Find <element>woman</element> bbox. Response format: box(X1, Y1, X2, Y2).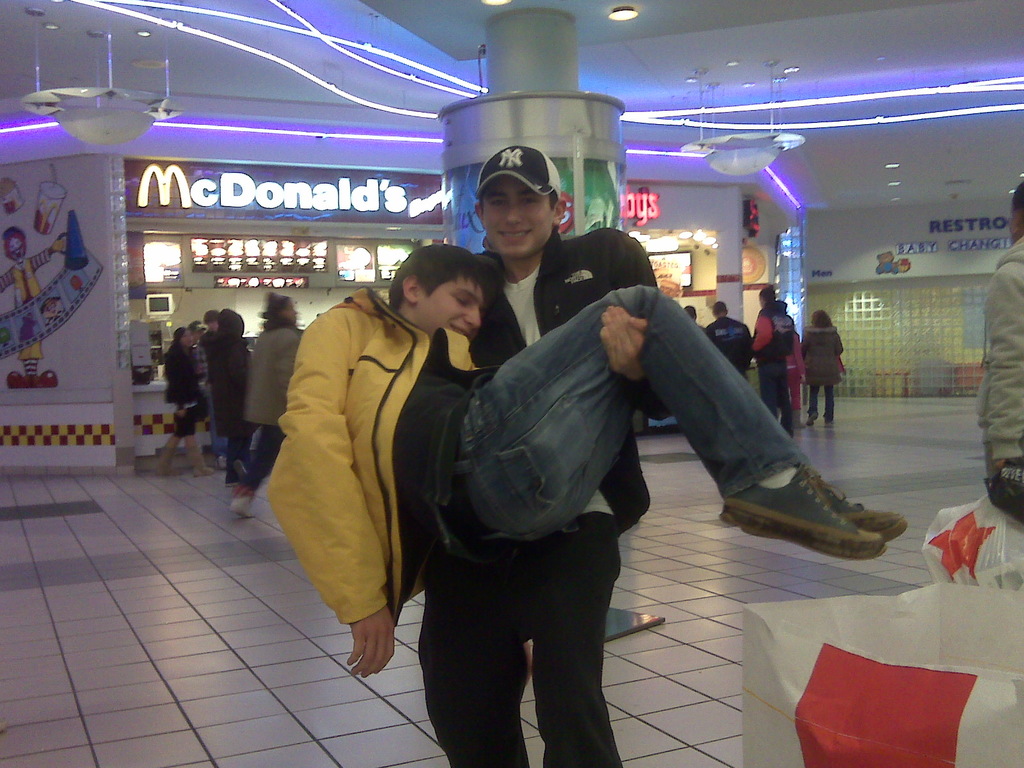
box(783, 322, 808, 428).
